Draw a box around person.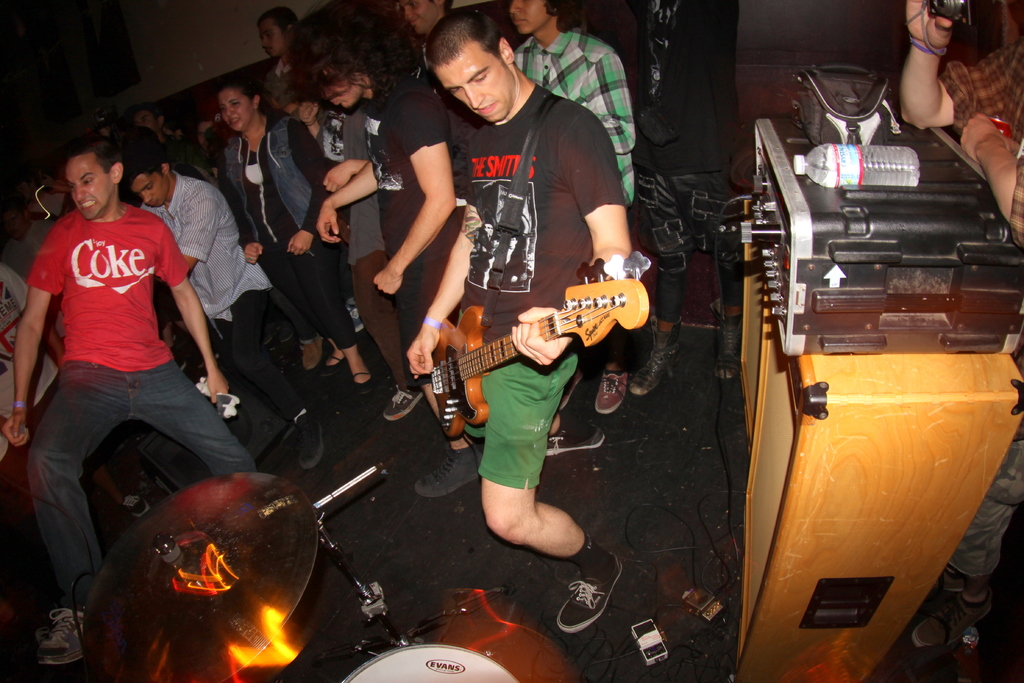
box=[429, 5, 633, 632].
